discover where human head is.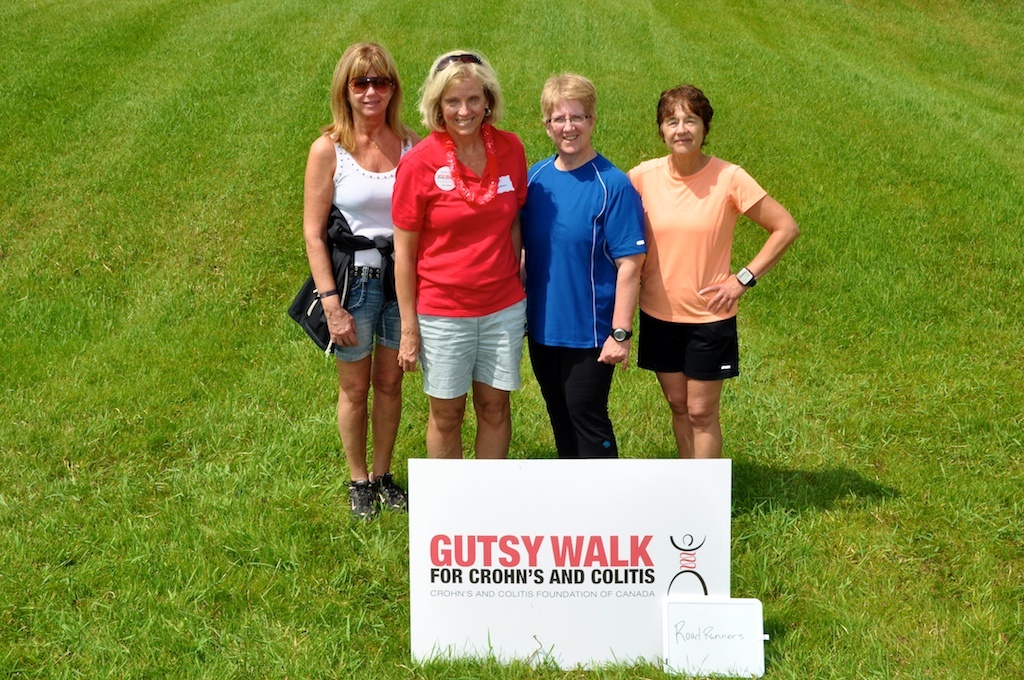
Discovered at (x1=541, y1=73, x2=601, y2=155).
